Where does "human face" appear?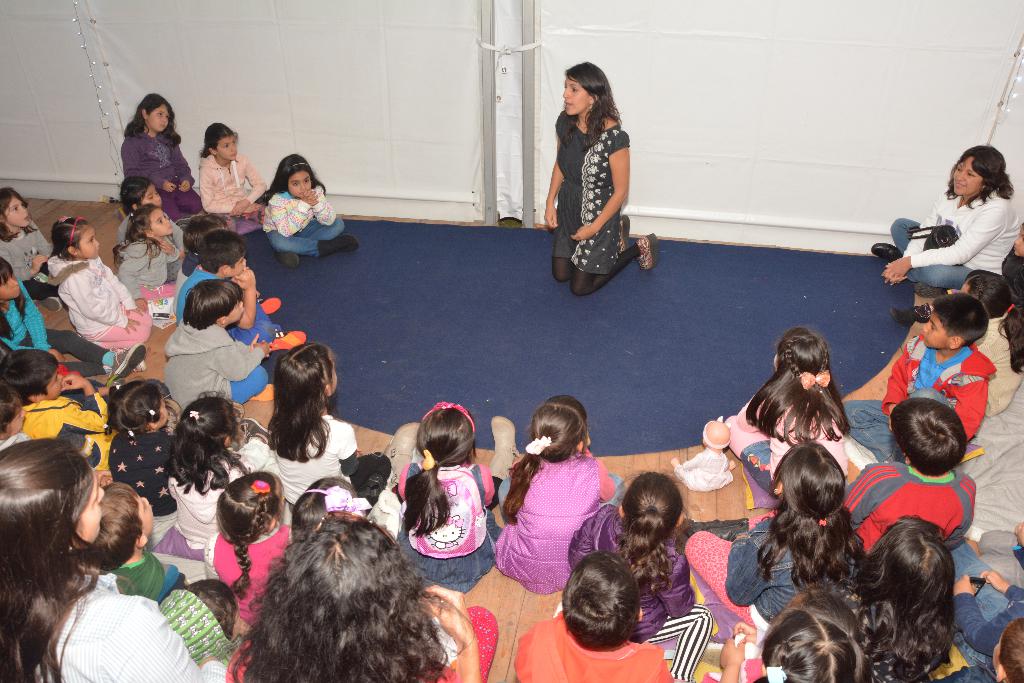
Appears at 955,156,979,197.
